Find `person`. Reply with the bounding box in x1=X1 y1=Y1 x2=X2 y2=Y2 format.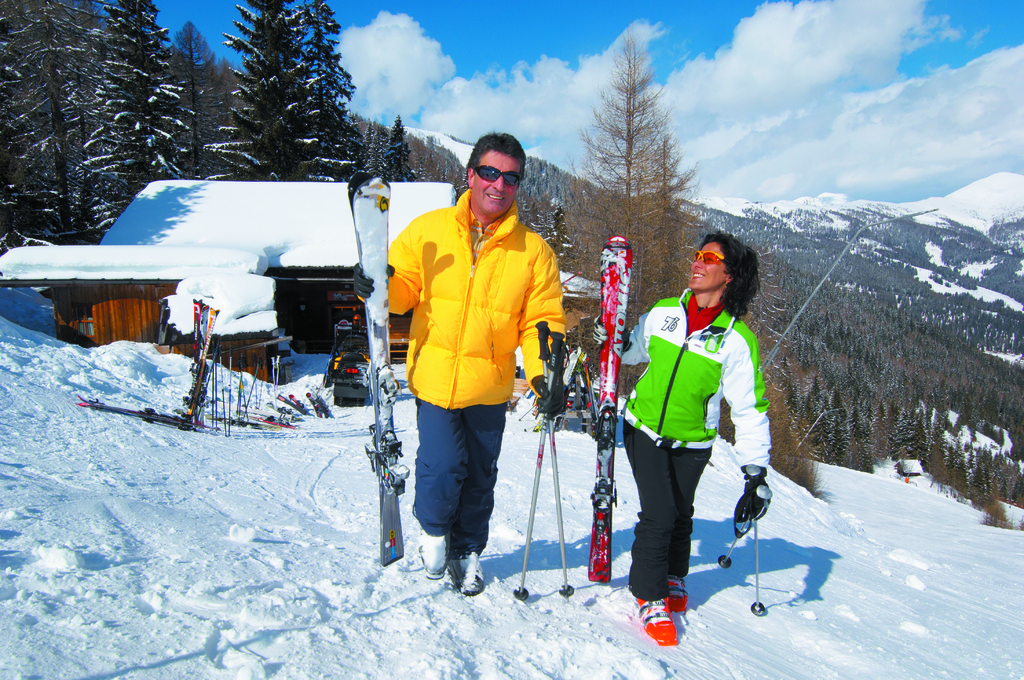
x1=582 y1=227 x2=766 y2=650.
